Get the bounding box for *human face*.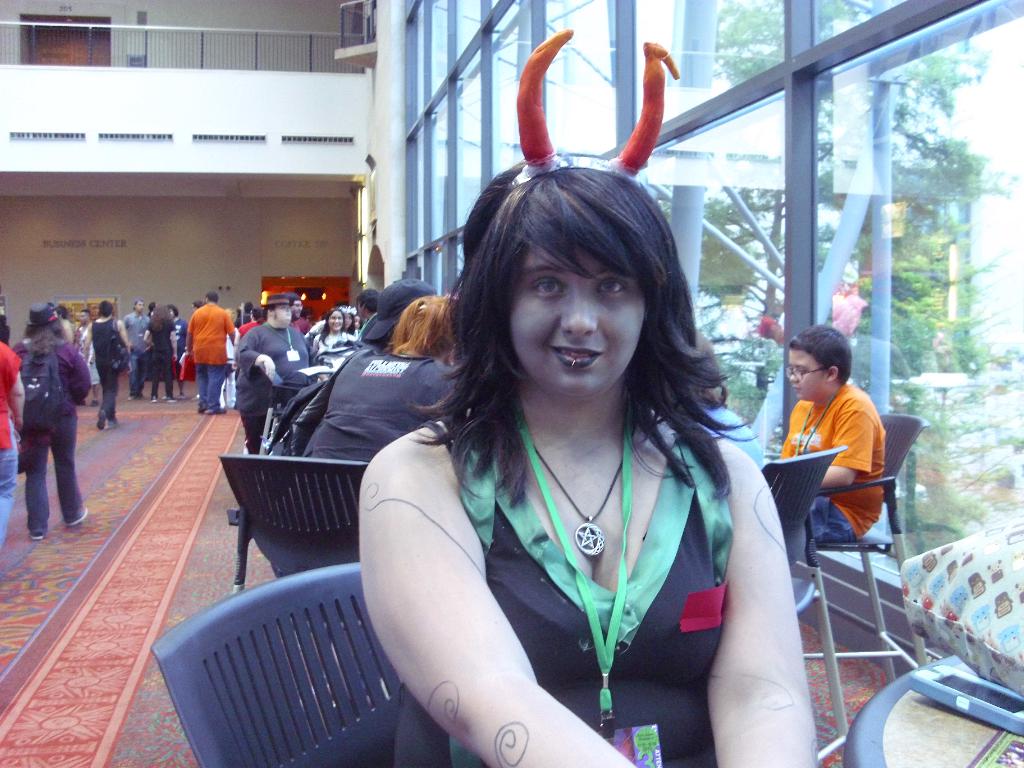
(345,313,351,328).
